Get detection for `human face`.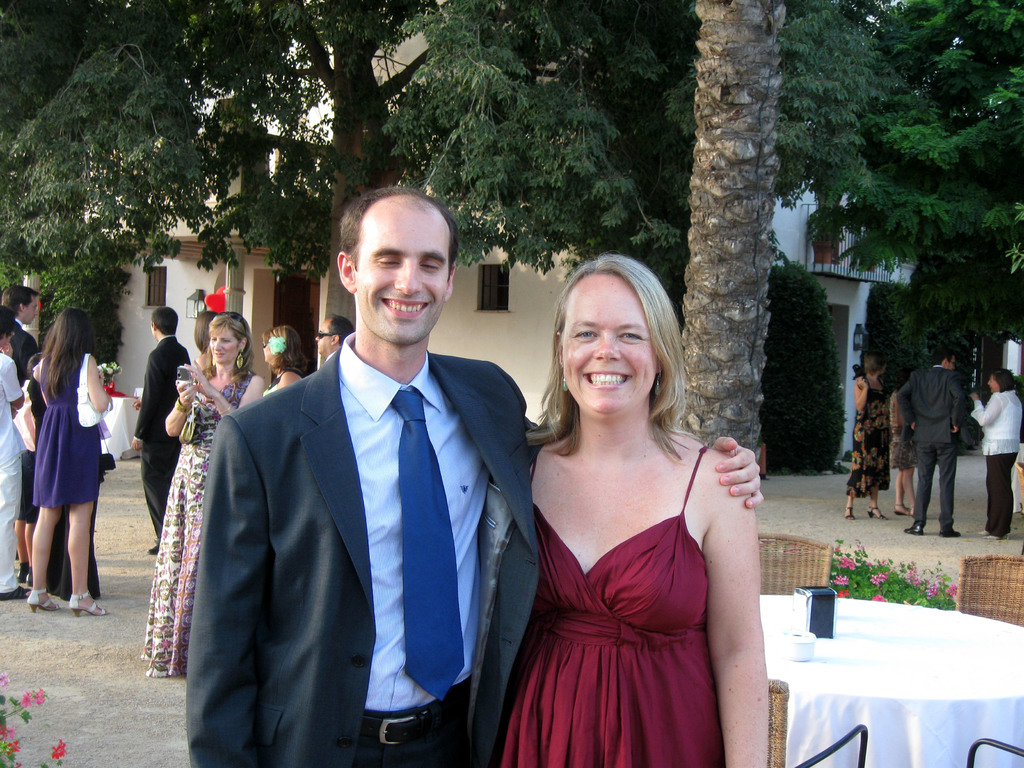
Detection: {"left": 310, "top": 314, "right": 330, "bottom": 359}.
